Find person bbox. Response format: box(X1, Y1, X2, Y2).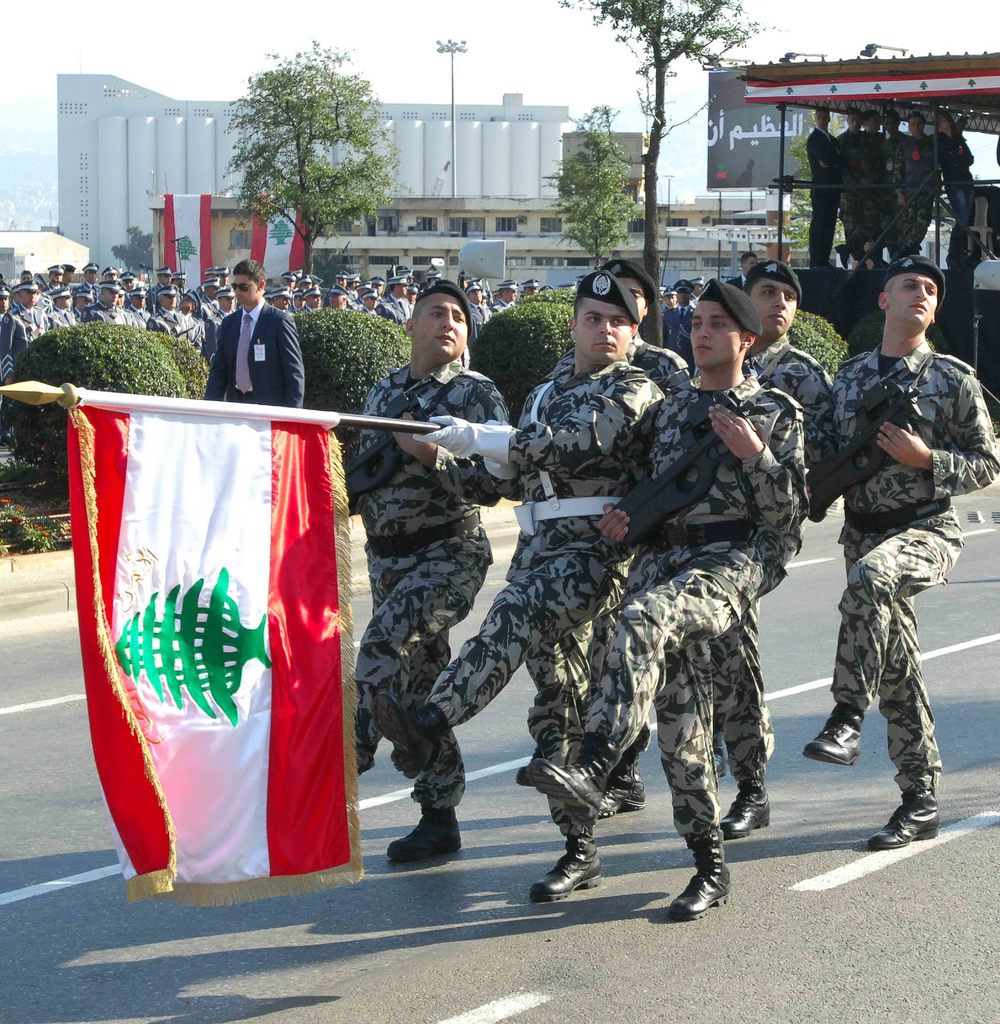
box(0, 291, 8, 346).
